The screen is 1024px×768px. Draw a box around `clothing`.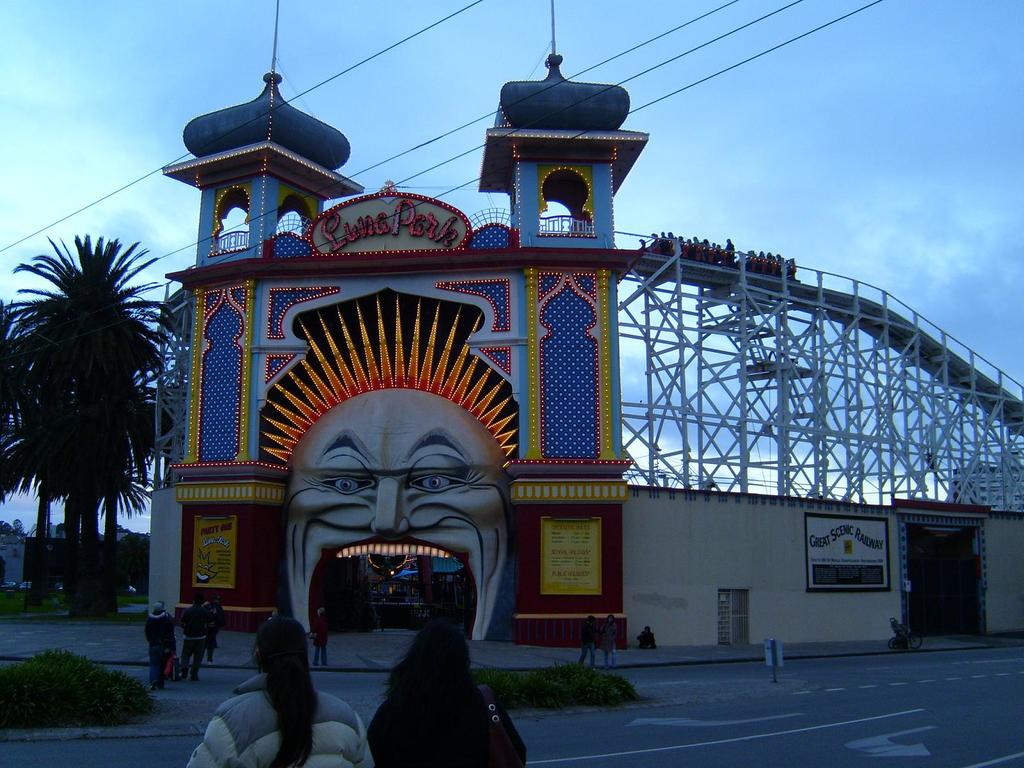
142,609,179,687.
